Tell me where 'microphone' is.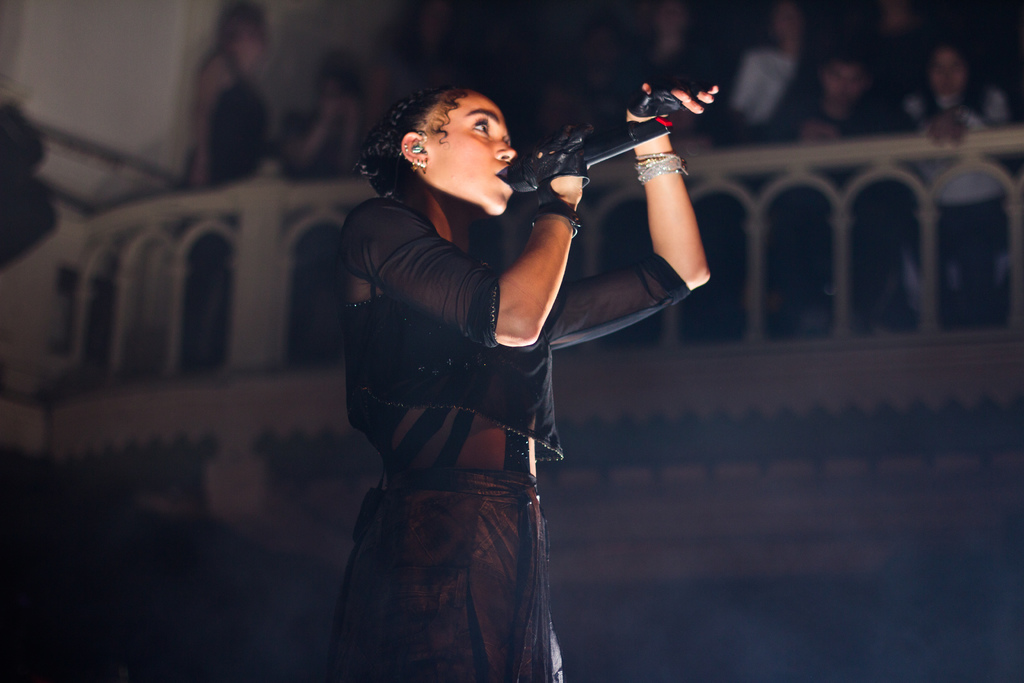
'microphone' is at {"left": 496, "top": 103, "right": 706, "bottom": 196}.
